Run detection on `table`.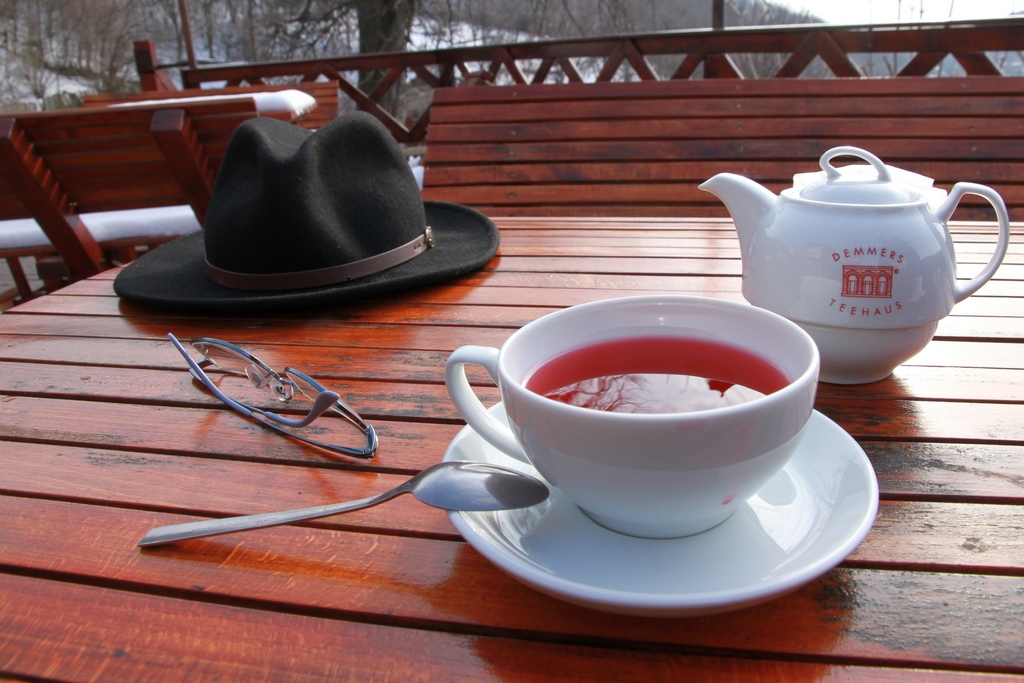
Result: detection(23, 119, 995, 654).
